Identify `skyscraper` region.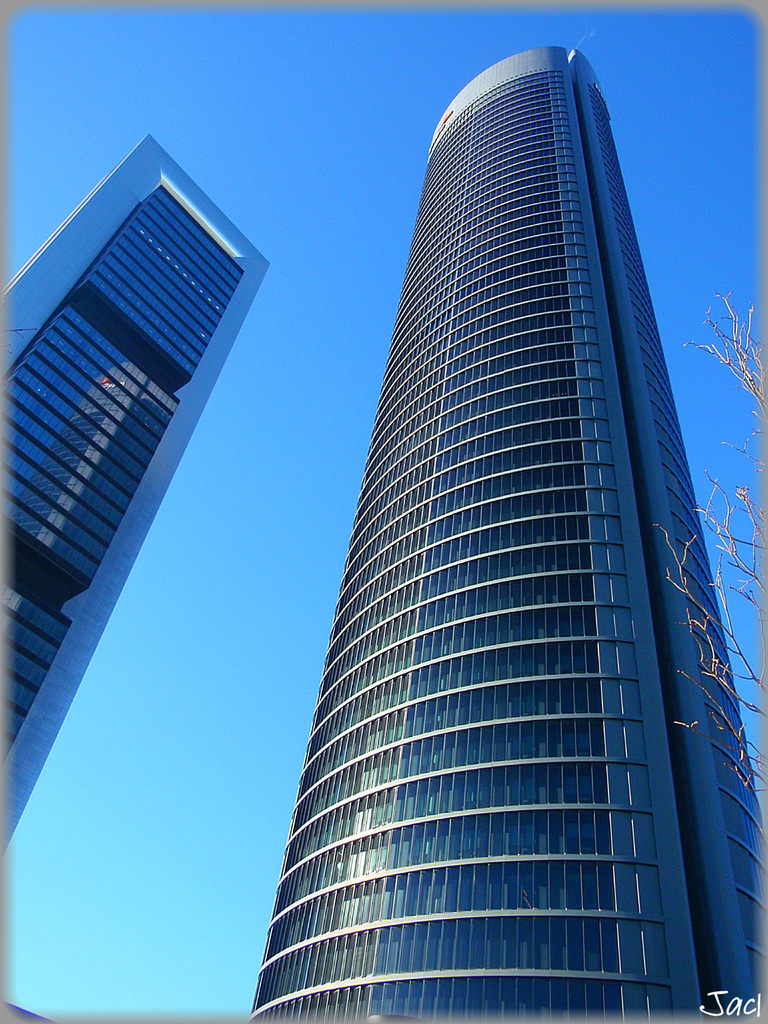
Region: <box>219,78,767,995</box>.
